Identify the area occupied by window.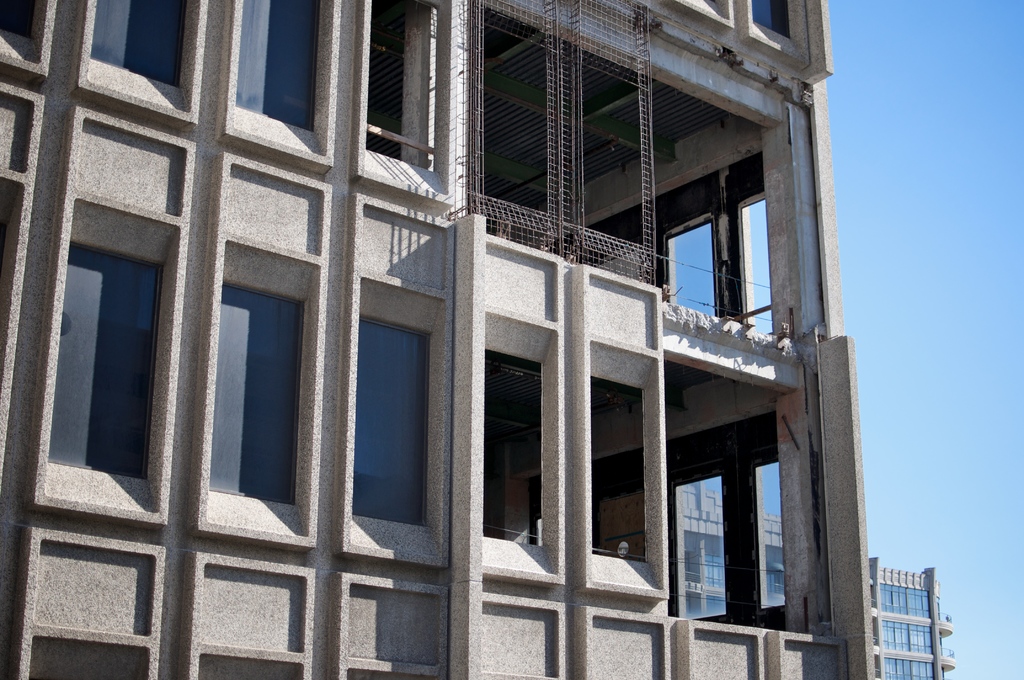
Area: box=[3, 3, 33, 36].
